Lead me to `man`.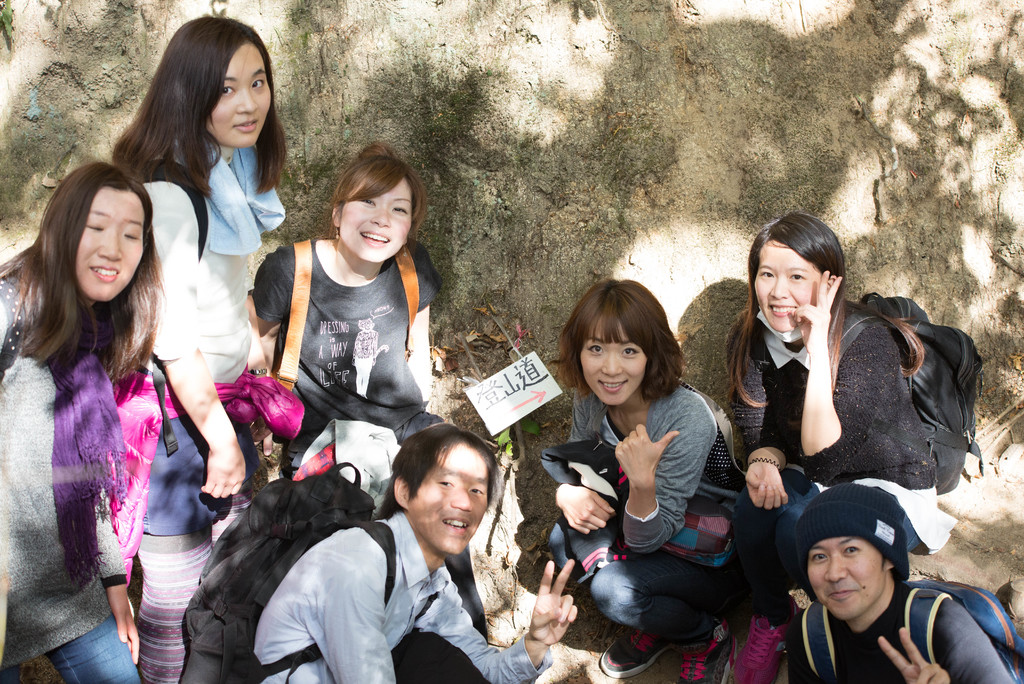
Lead to x1=245, y1=421, x2=579, y2=683.
